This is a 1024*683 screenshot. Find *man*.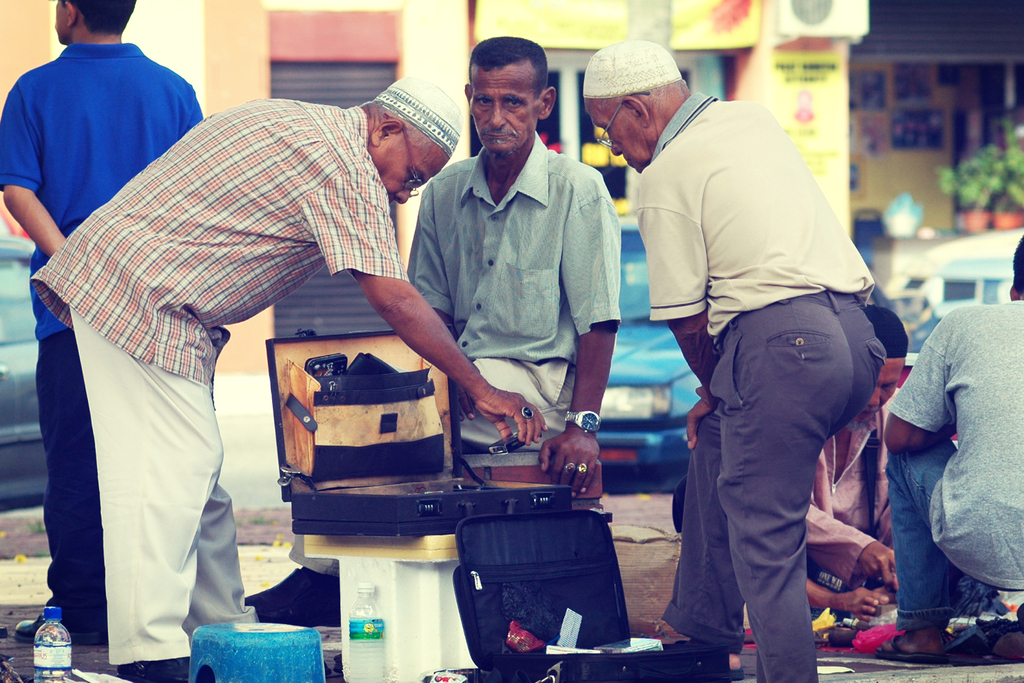
Bounding box: pyautogui.locateOnScreen(397, 33, 629, 518).
